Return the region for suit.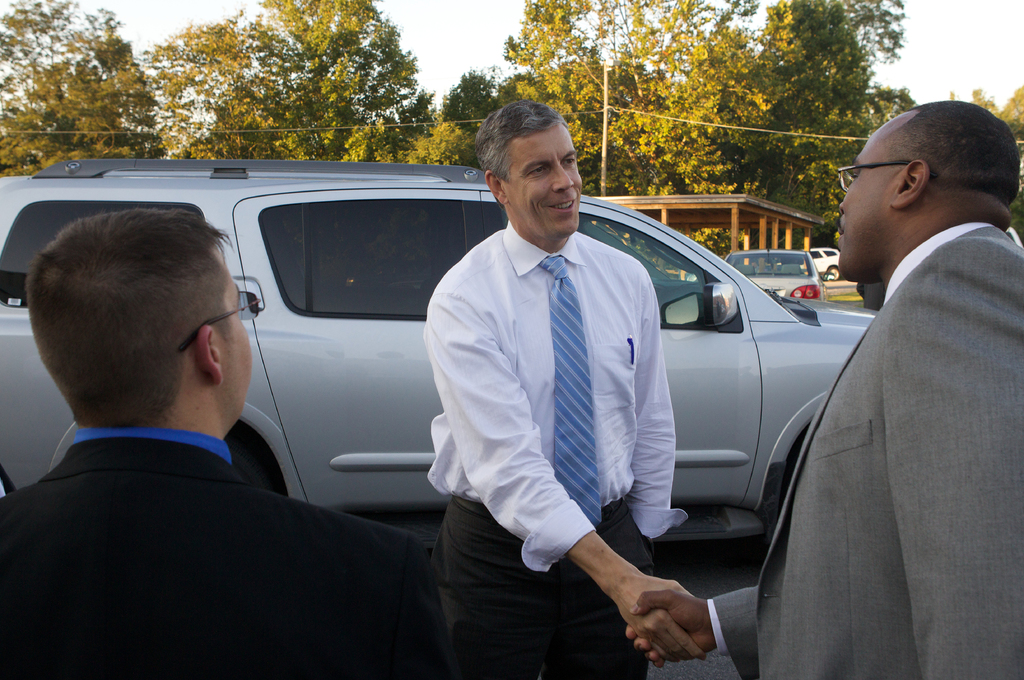
750/127/1001/645.
